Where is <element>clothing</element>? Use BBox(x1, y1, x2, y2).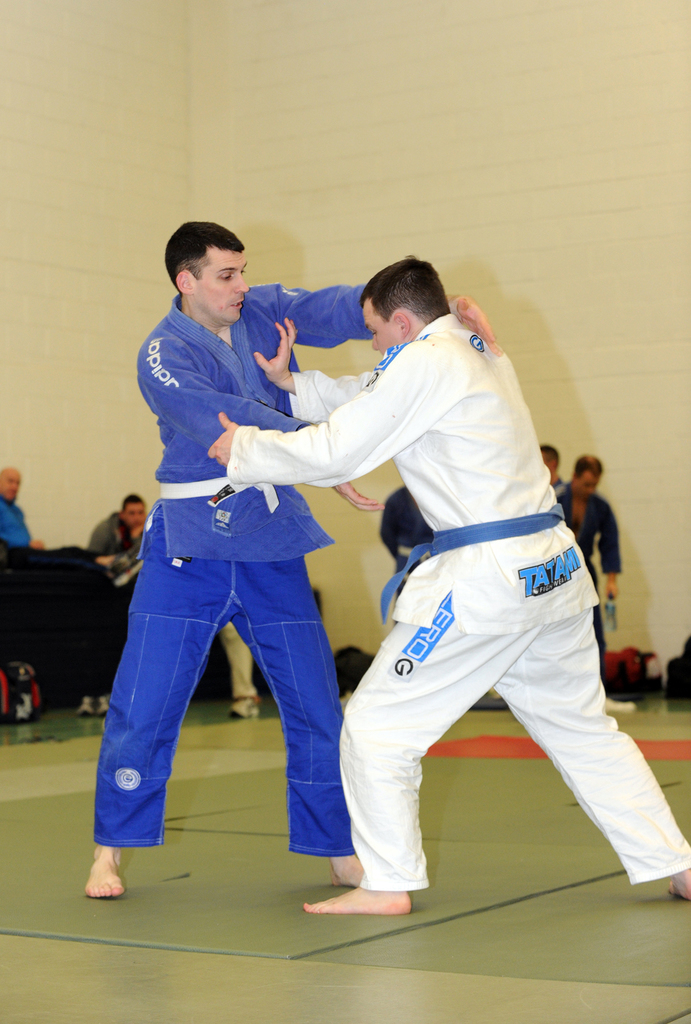
BBox(559, 480, 622, 683).
